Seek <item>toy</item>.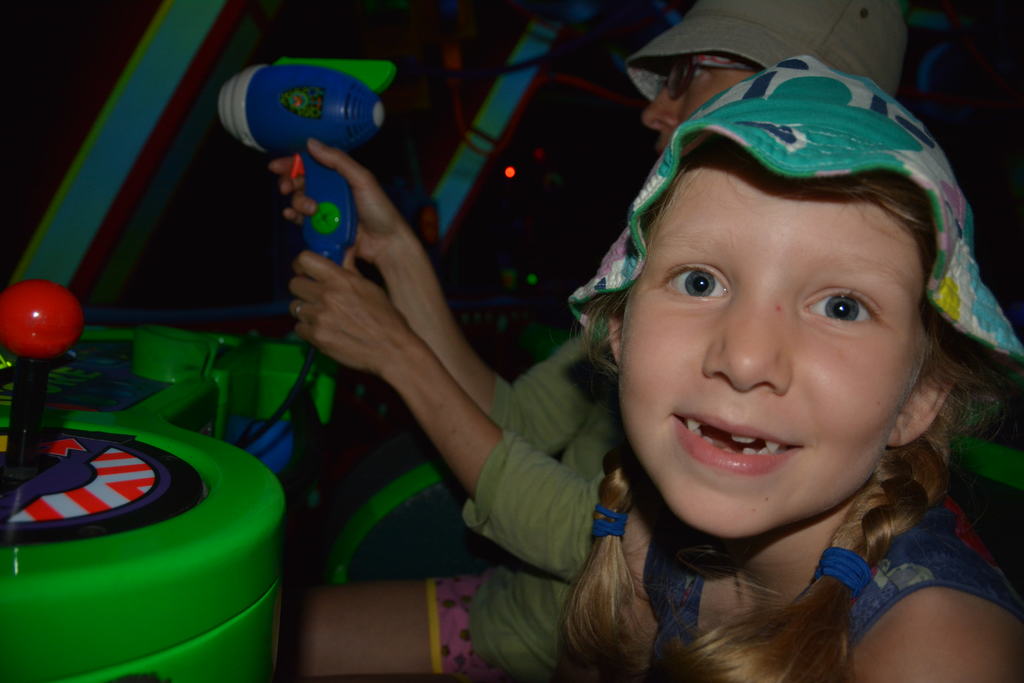
[x1=0, y1=279, x2=339, y2=682].
